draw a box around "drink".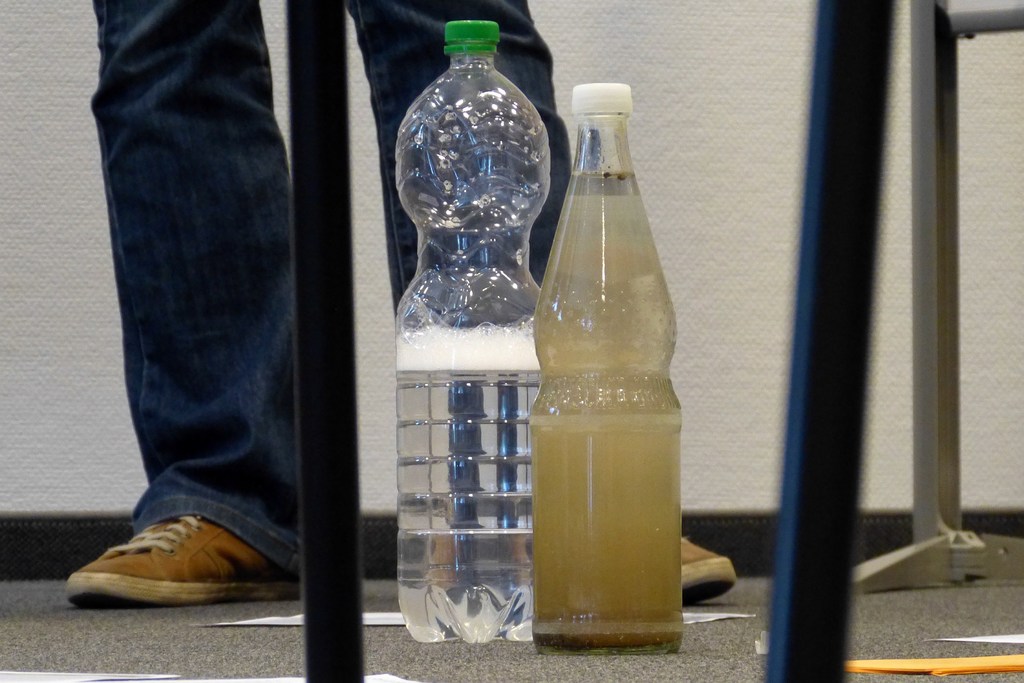
x1=525, y1=171, x2=682, y2=657.
